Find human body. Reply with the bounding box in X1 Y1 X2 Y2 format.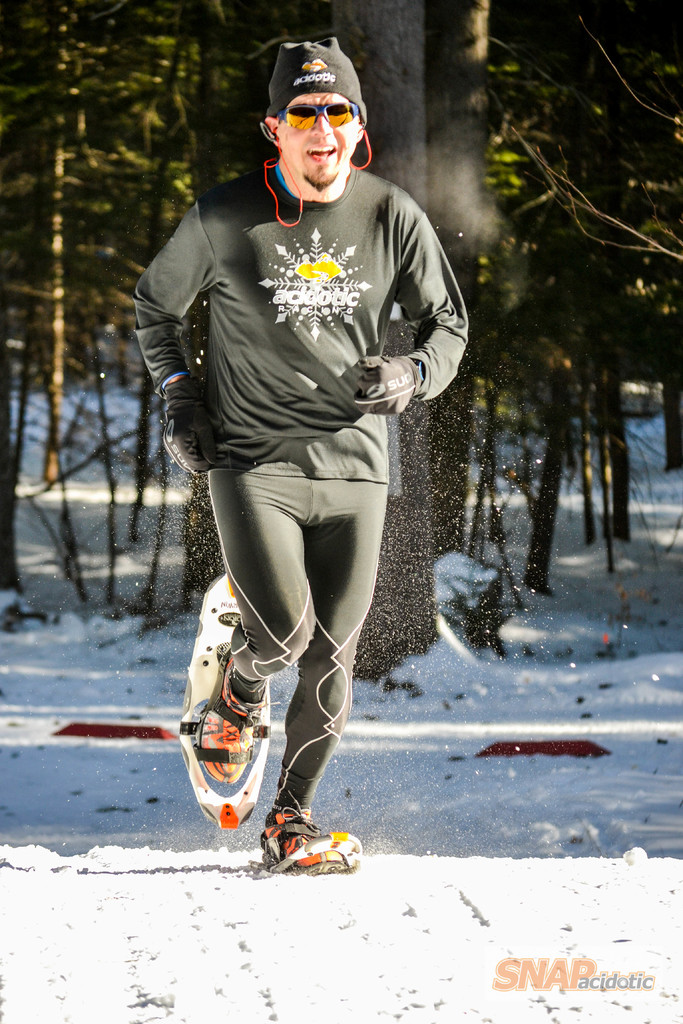
125 47 471 886.
